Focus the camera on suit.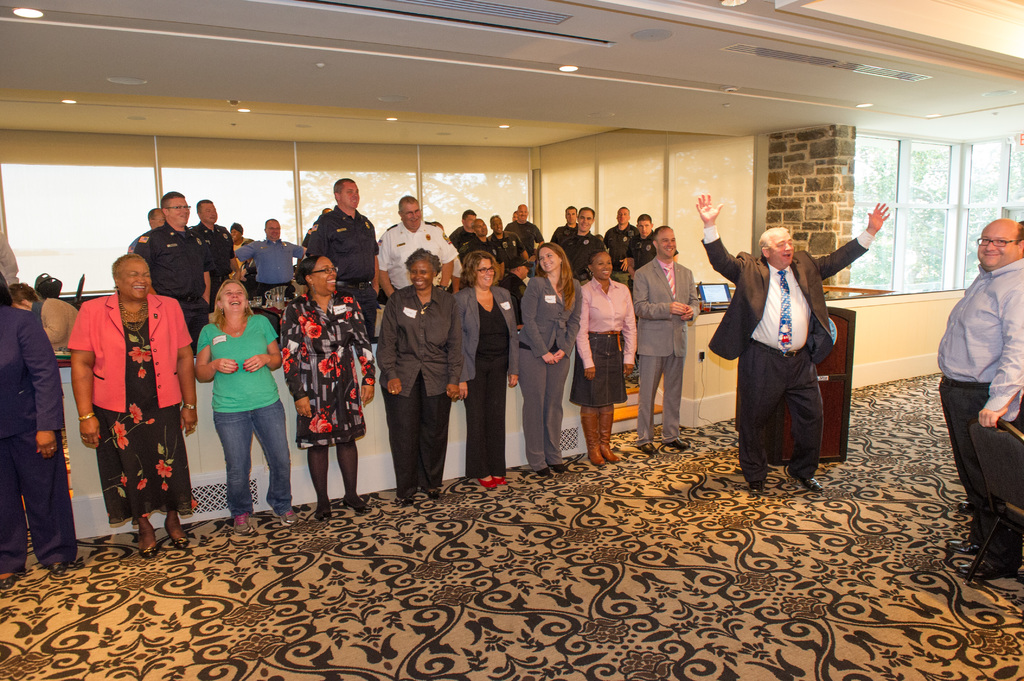
Focus region: (left=630, top=256, right=698, bottom=446).
